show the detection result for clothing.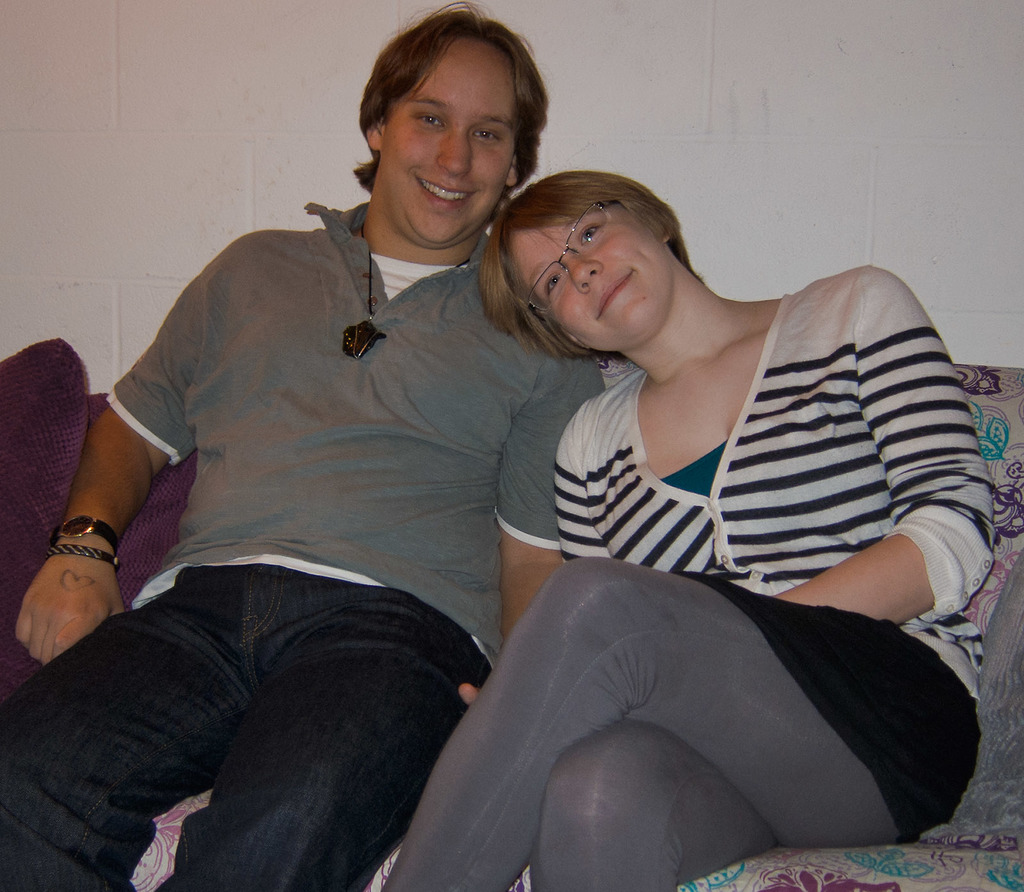
484,272,984,649.
